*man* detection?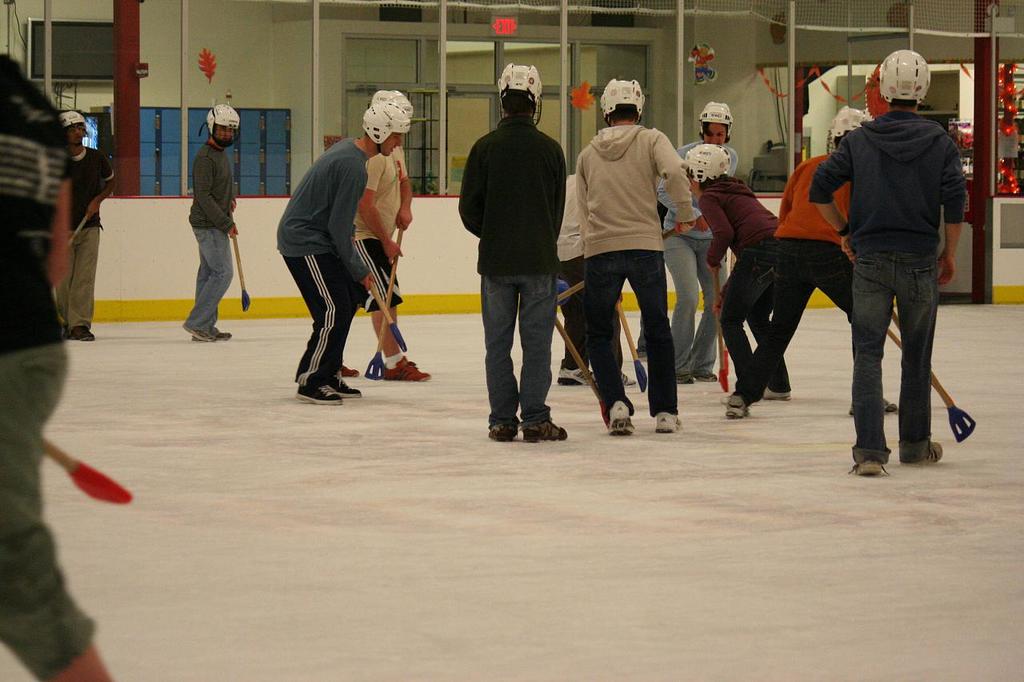
region(799, 48, 973, 476)
